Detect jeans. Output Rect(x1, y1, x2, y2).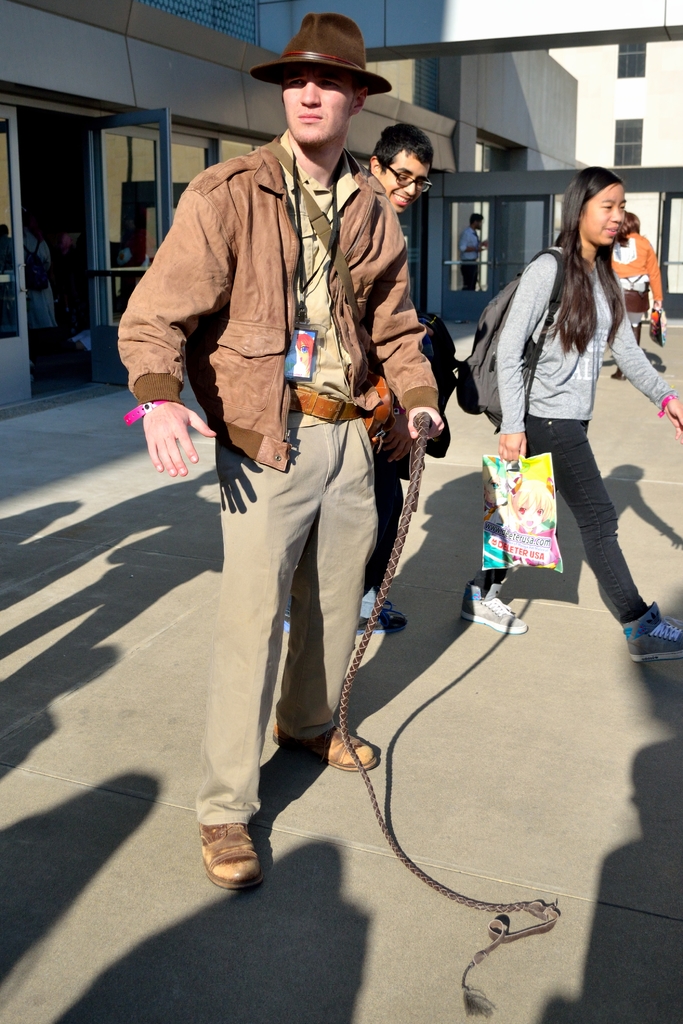
Rect(458, 252, 484, 292).
